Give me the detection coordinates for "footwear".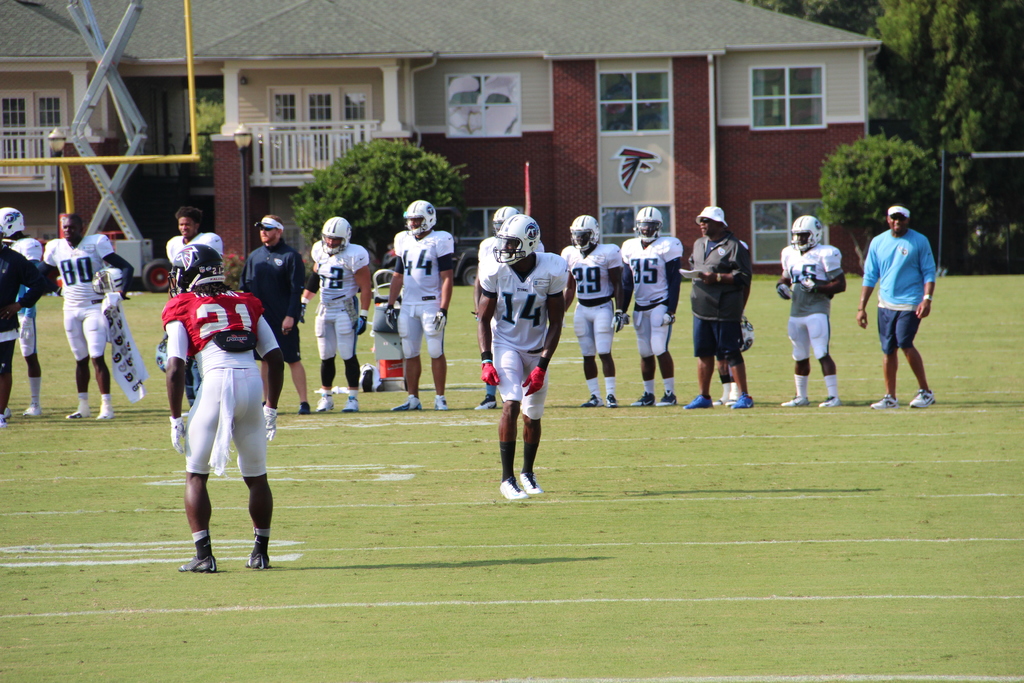
0/407/11/419.
